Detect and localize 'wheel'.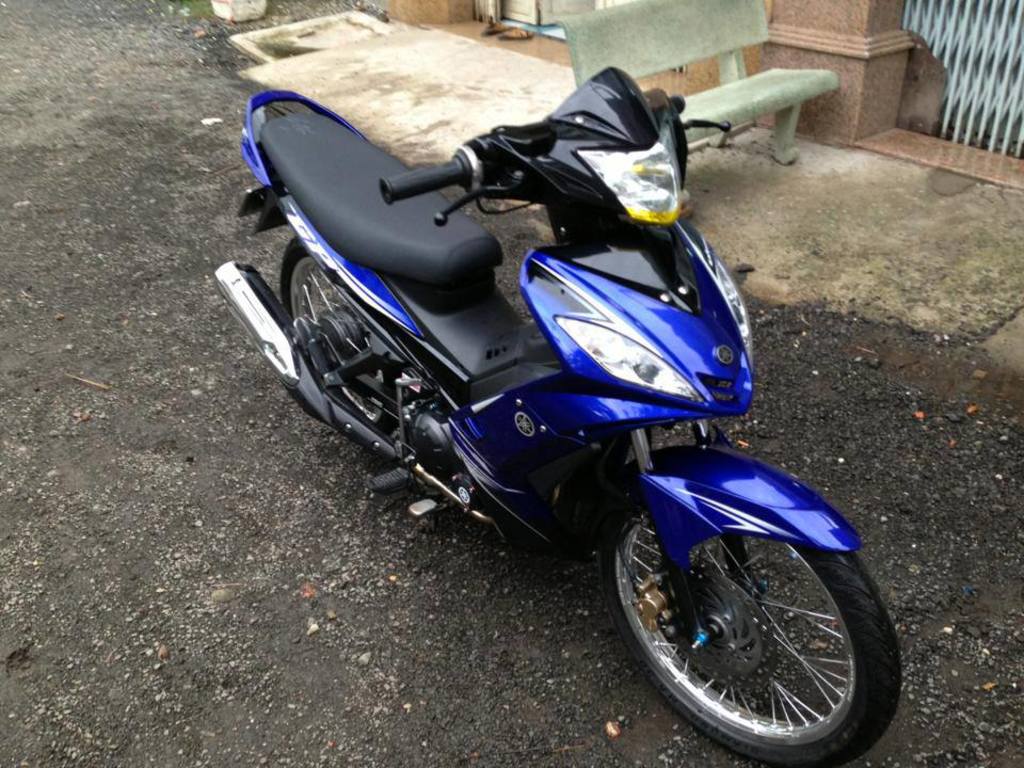
Localized at (x1=266, y1=252, x2=480, y2=439).
